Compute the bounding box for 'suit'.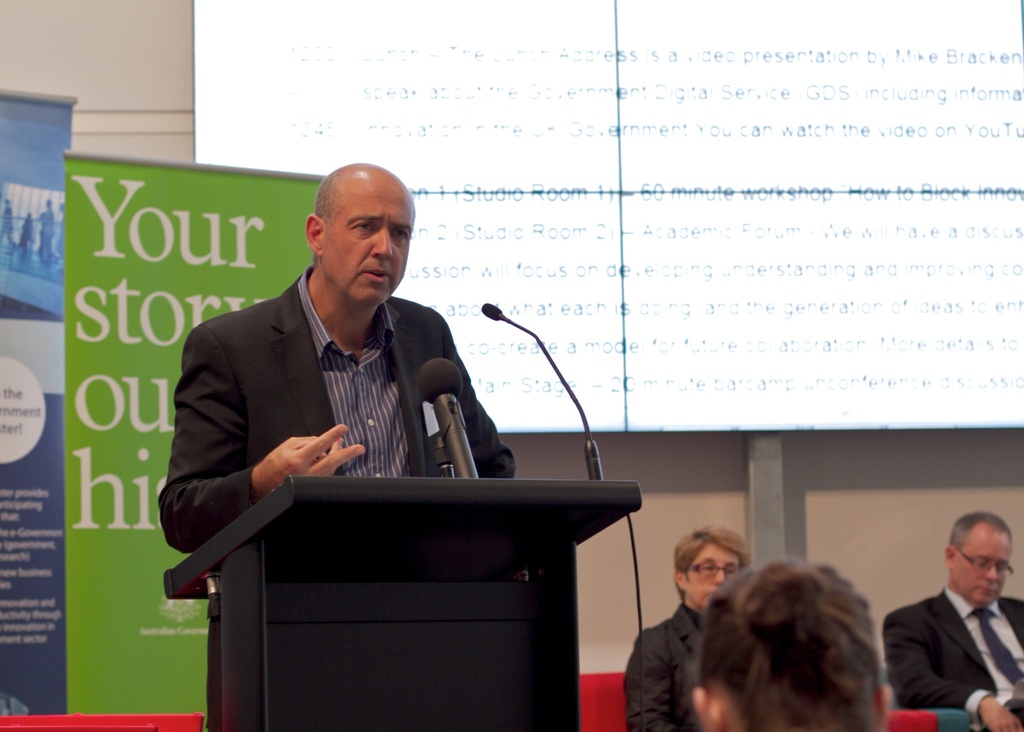
bbox=(160, 264, 521, 556).
